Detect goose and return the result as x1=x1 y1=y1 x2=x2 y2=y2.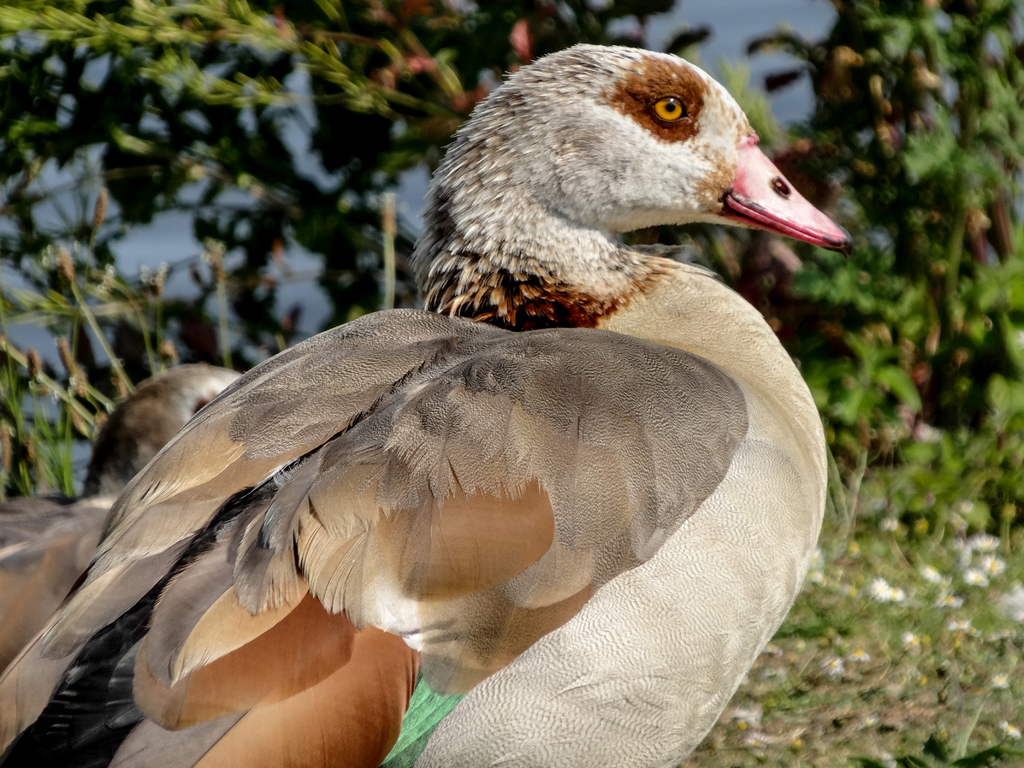
x1=0 y1=355 x2=251 y2=714.
